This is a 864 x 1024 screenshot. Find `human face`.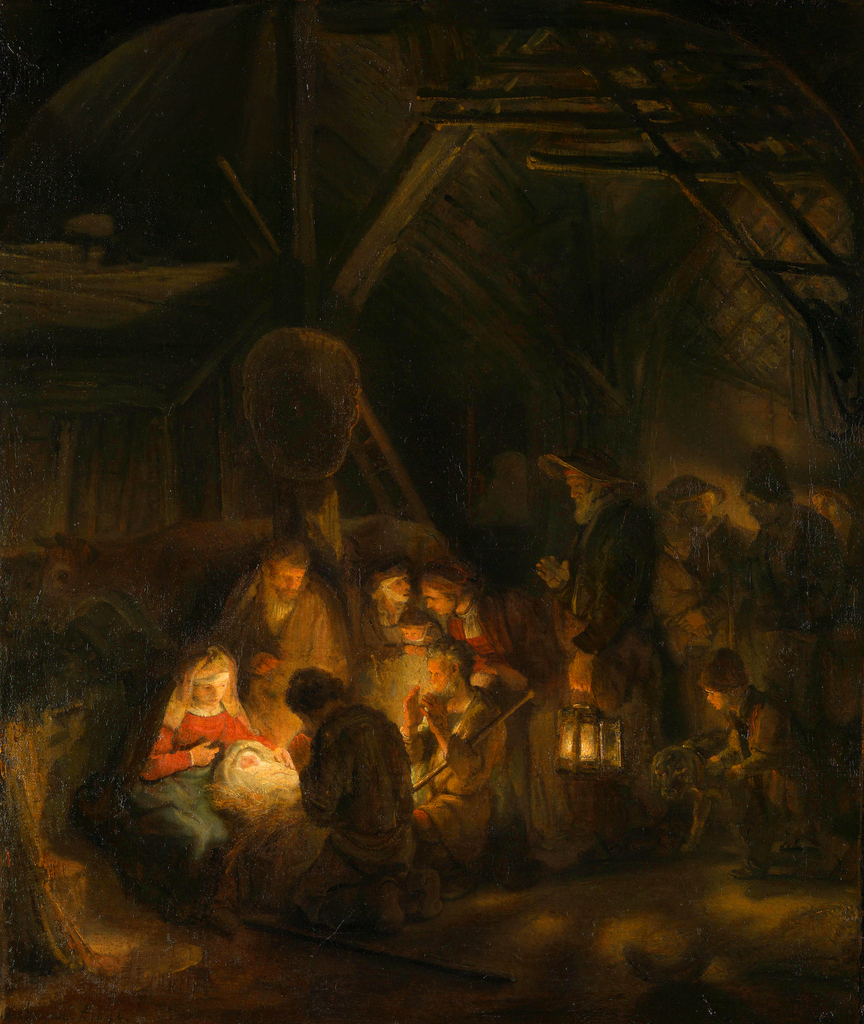
Bounding box: 422,582,449,619.
